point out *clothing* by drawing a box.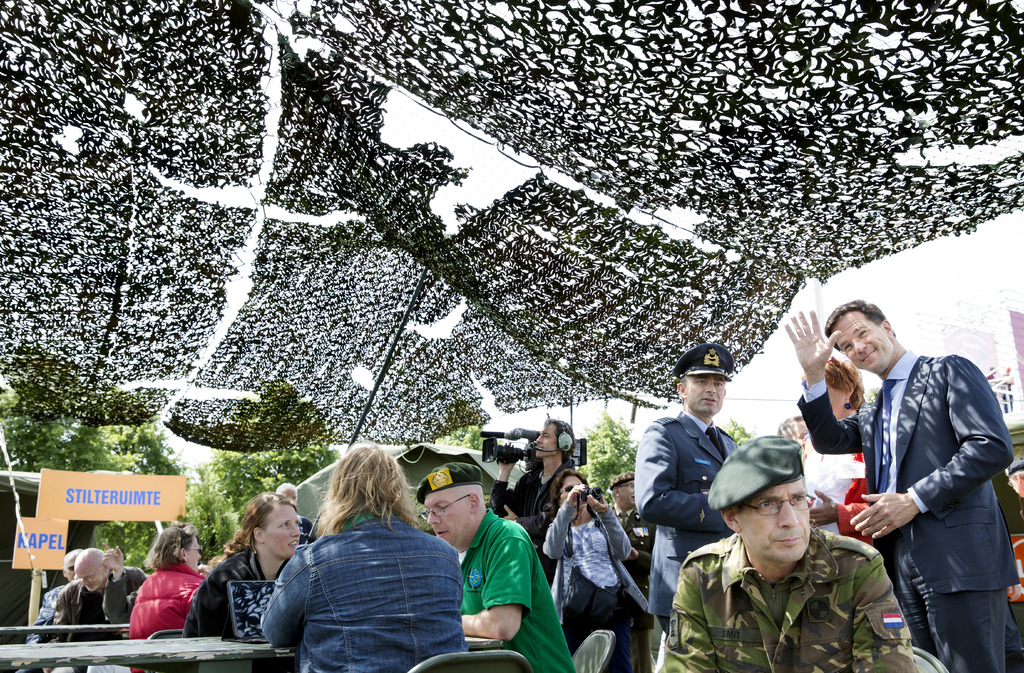
region(256, 507, 467, 672).
